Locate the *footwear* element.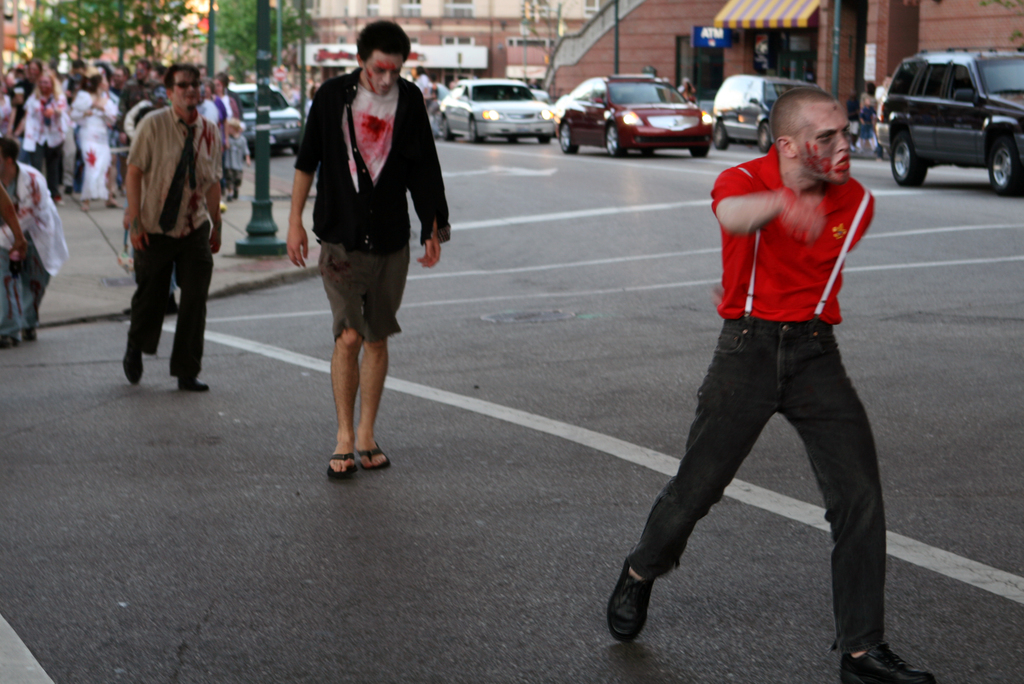
Element bbox: crop(607, 541, 655, 644).
